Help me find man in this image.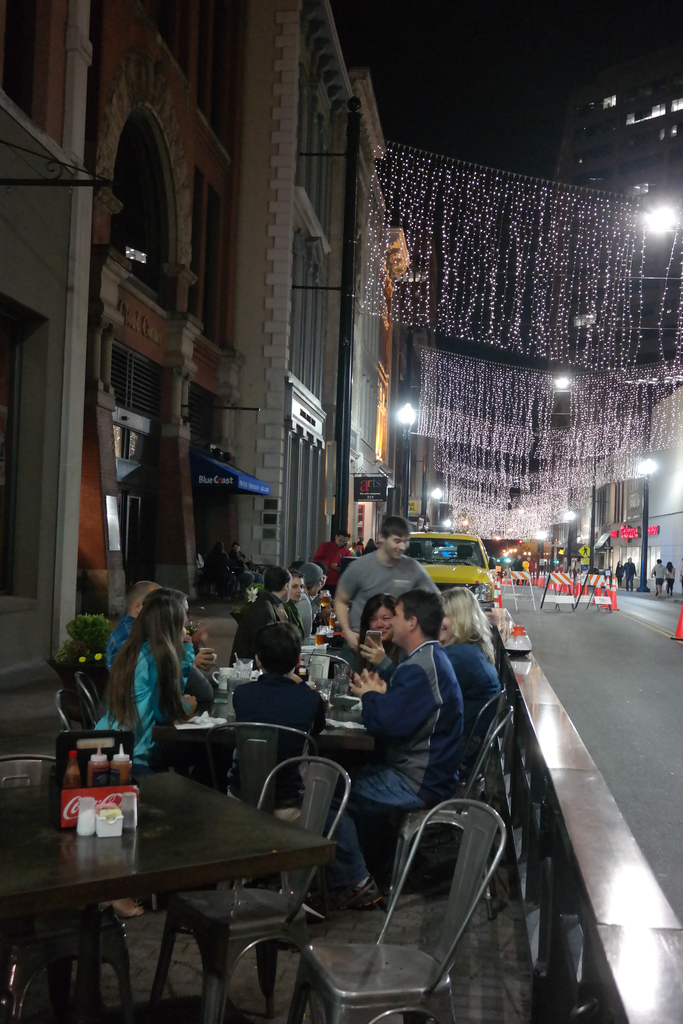
Found it: l=620, t=554, r=640, b=592.
